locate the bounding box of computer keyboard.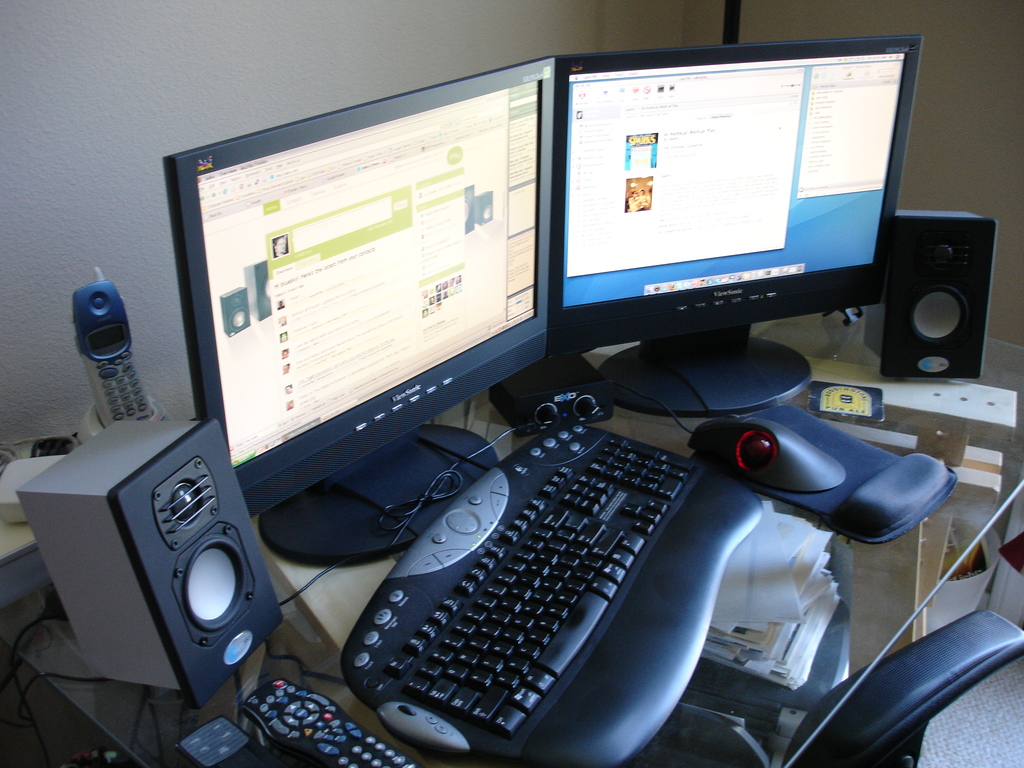
Bounding box: select_region(337, 418, 764, 767).
